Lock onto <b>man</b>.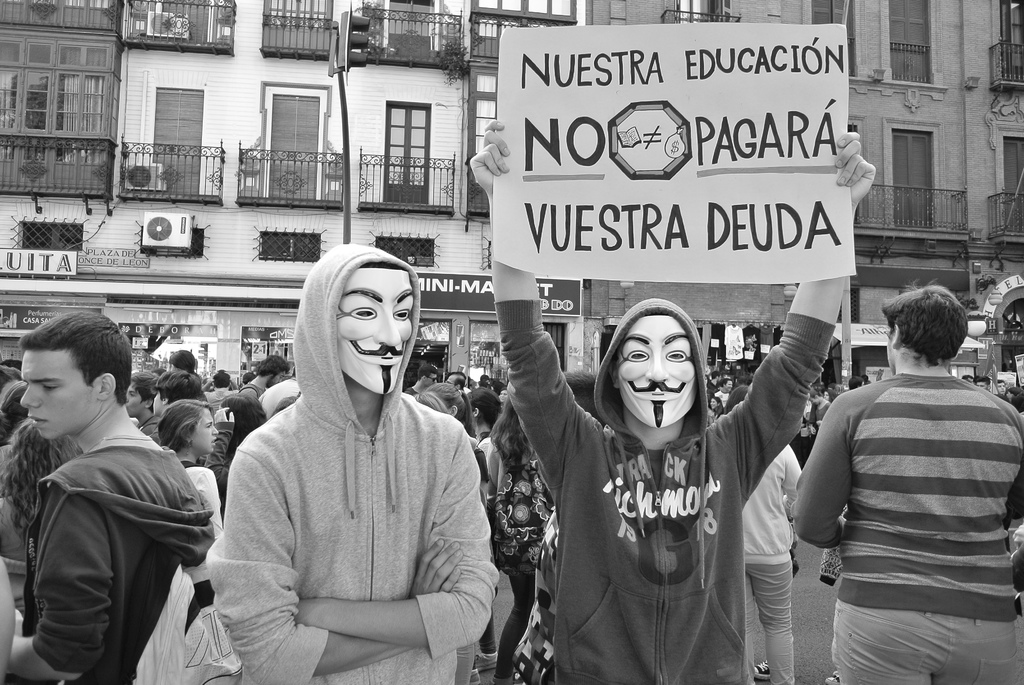
Locked: 789:281:1023:684.
